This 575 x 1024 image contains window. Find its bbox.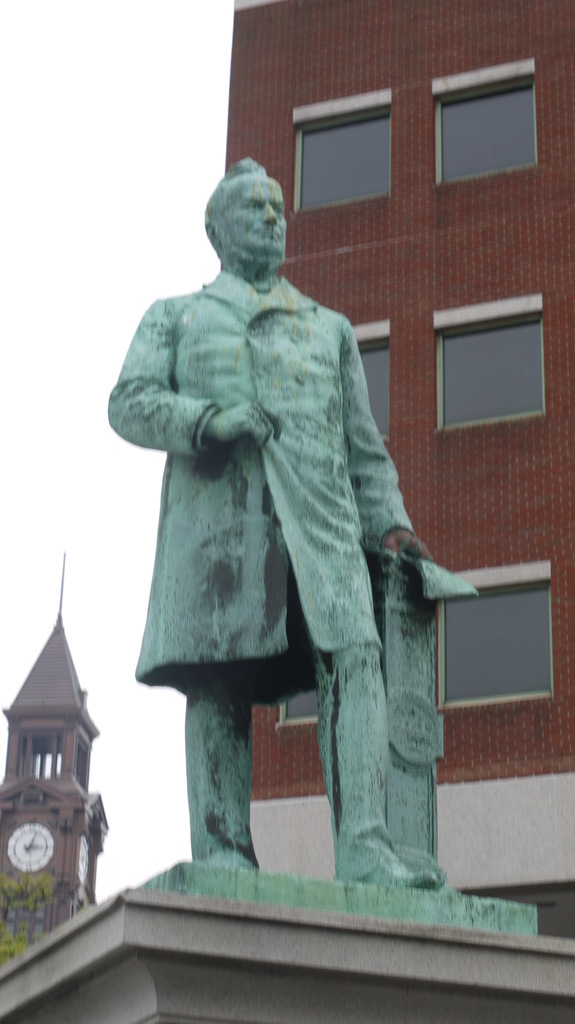
x1=292 y1=111 x2=397 y2=216.
